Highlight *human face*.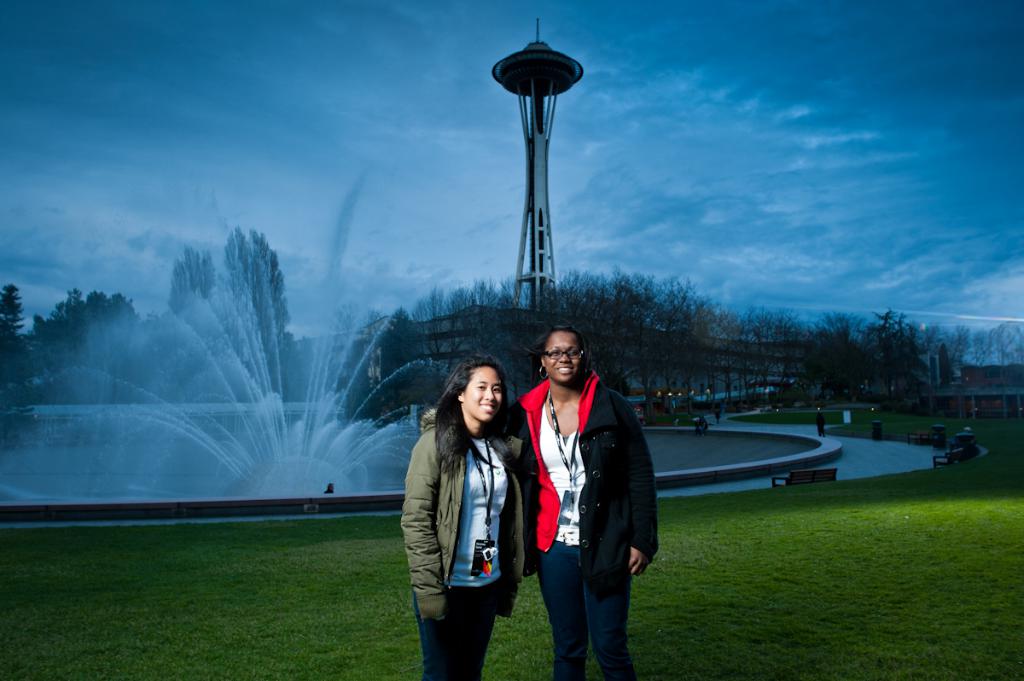
Highlighted region: (544,334,581,379).
